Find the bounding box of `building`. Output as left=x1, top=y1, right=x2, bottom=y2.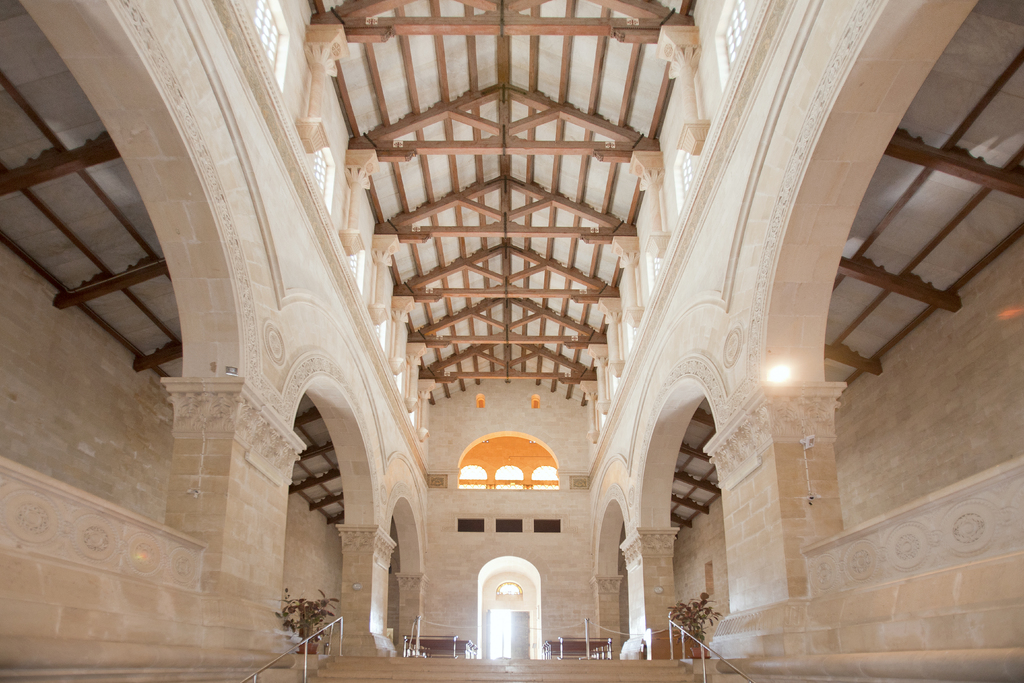
left=0, top=0, right=1021, bottom=682.
